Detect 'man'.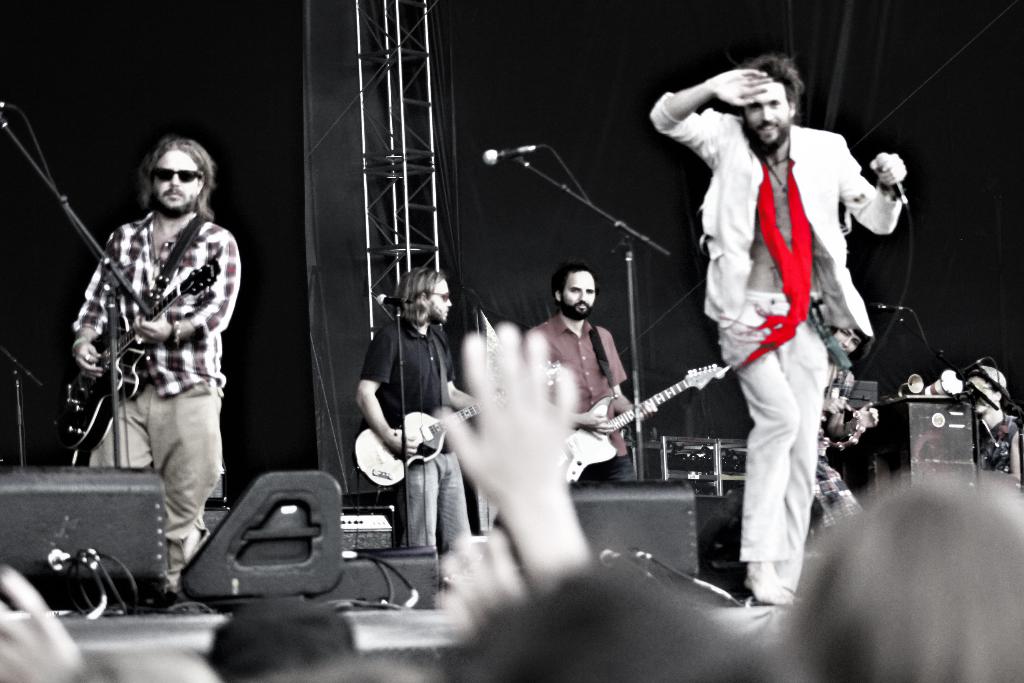
Detected at bbox(74, 134, 229, 608).
